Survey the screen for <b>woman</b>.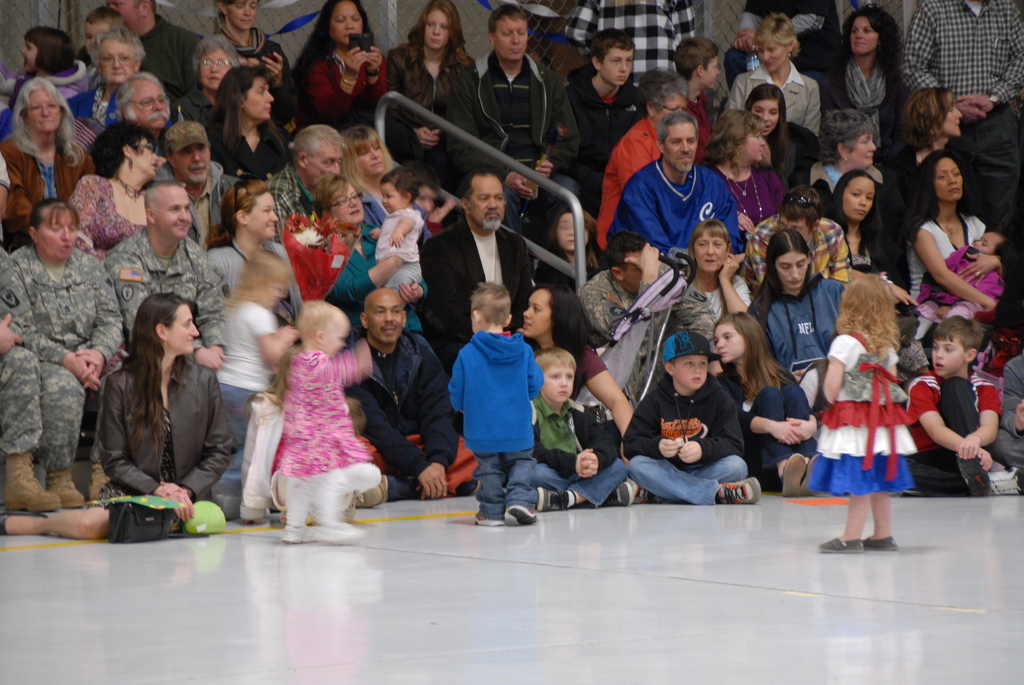
Survey found: x1=94 y1=292 x2=243 y2=551.
